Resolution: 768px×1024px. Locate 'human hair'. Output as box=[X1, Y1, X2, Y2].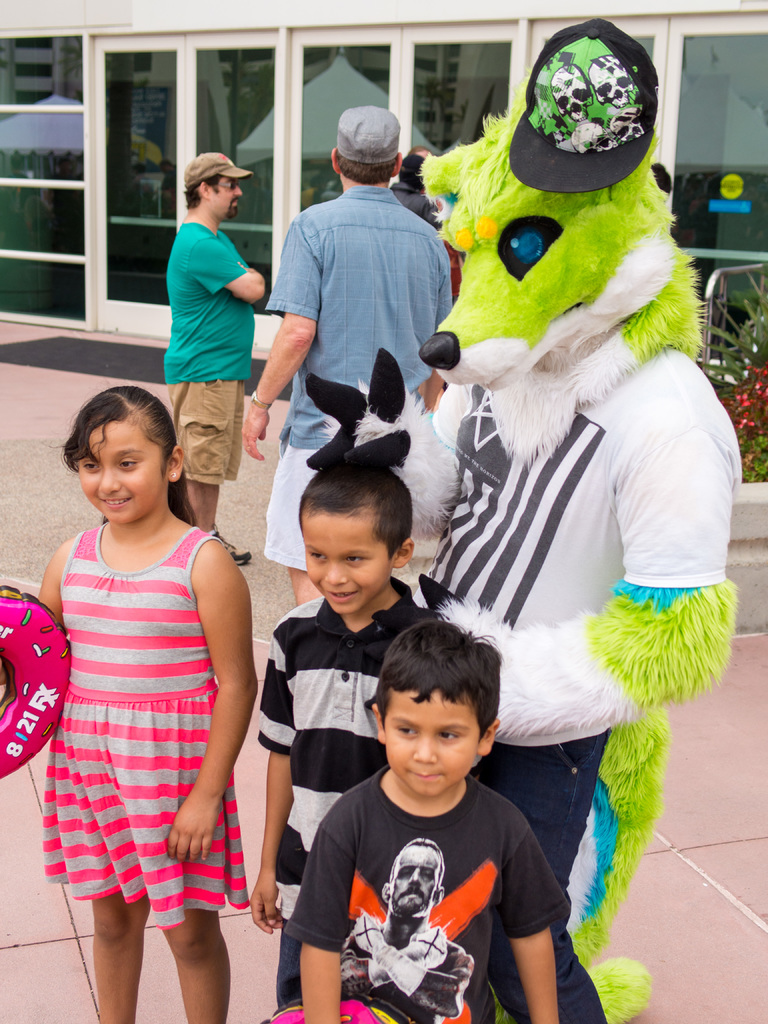
box=[182, 173, 219, 207].
